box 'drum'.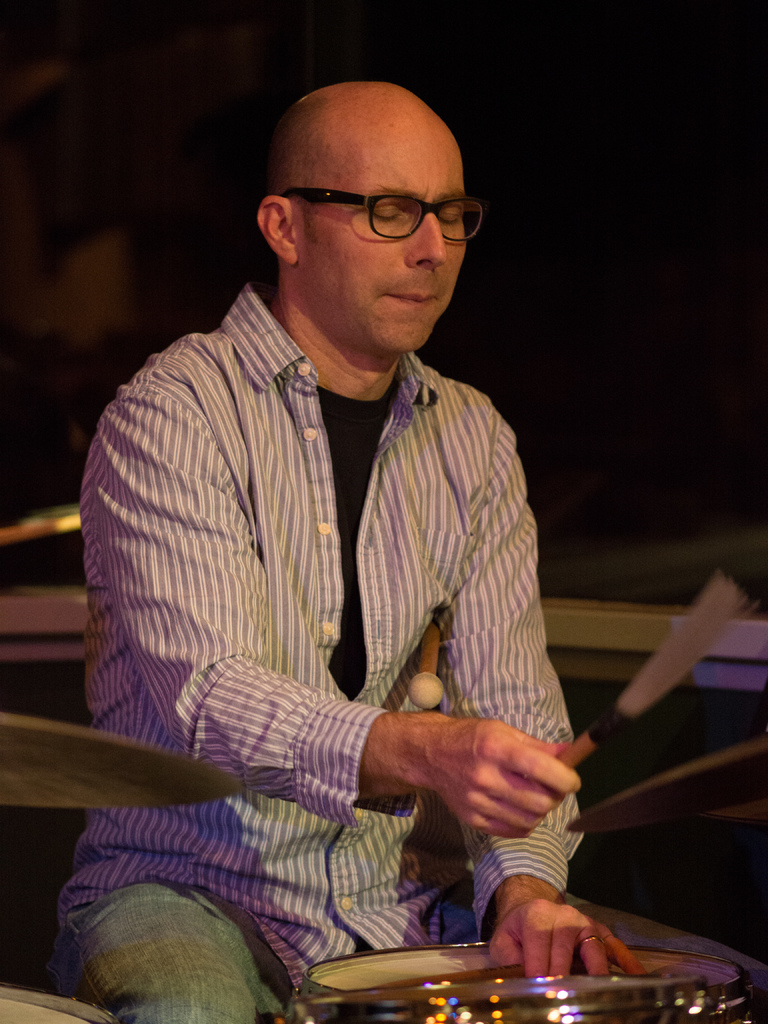
<region>305, 973, 721, 1023</region>.
